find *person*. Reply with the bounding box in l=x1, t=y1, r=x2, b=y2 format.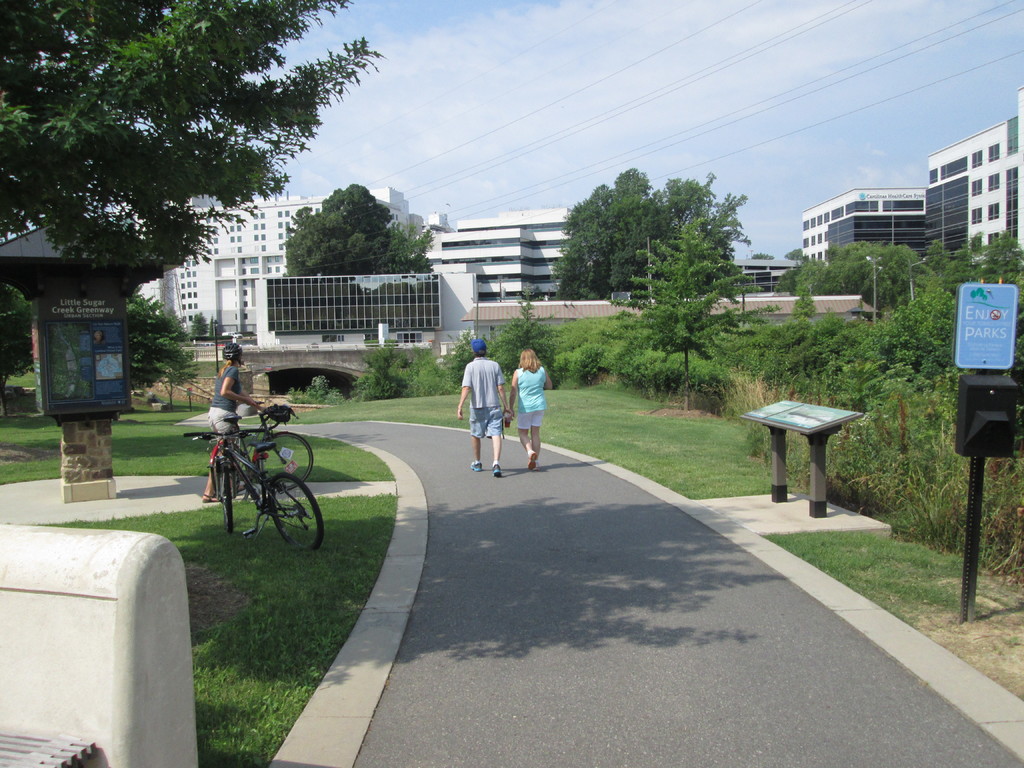
l=512, t=349, r=554, b=466.
